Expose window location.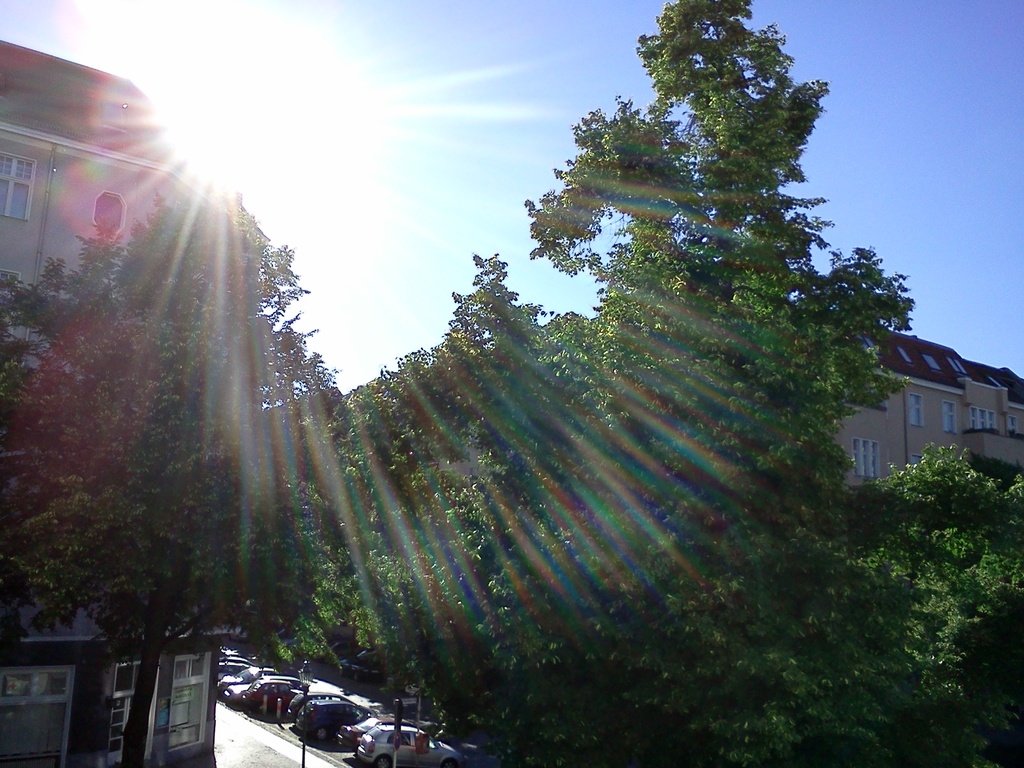
Exposed at 947, 352, 964, 376.
